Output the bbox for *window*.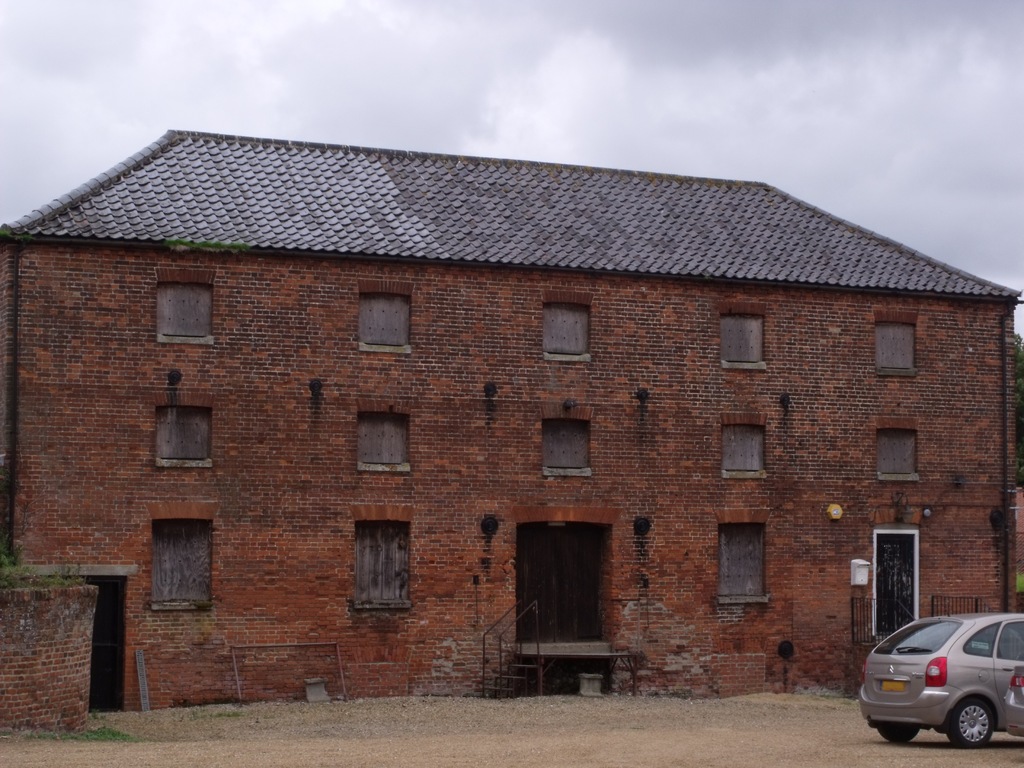
detection(872, 319, 922, 373).
